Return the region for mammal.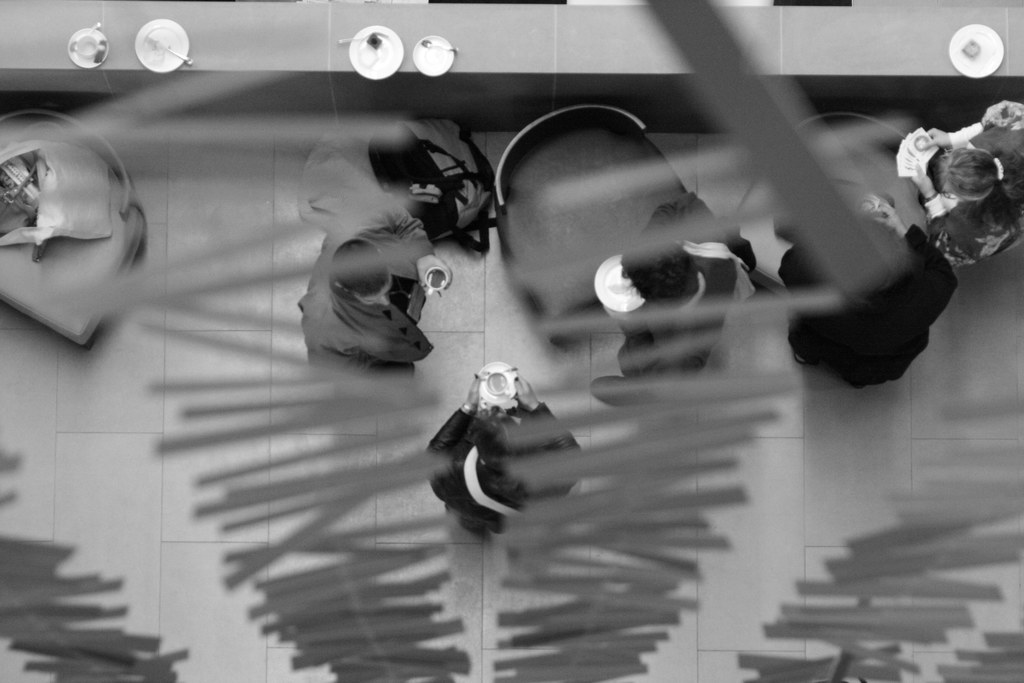
<bbox>420, 343, 570, 527</bbox>.
